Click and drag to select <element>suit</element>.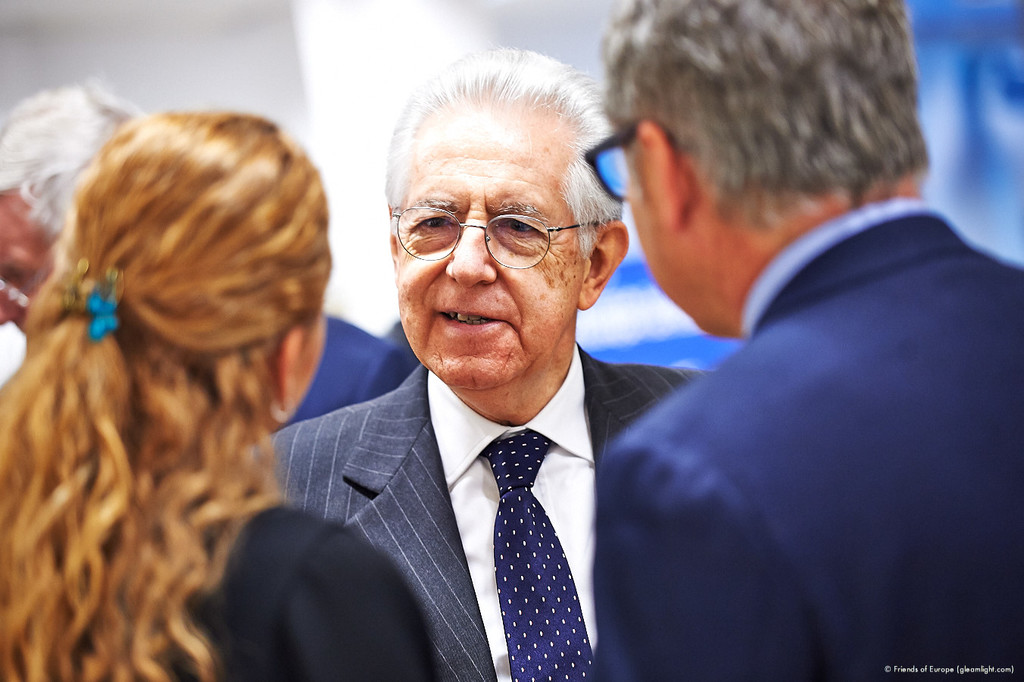
Selection: 149,507,444,680.
